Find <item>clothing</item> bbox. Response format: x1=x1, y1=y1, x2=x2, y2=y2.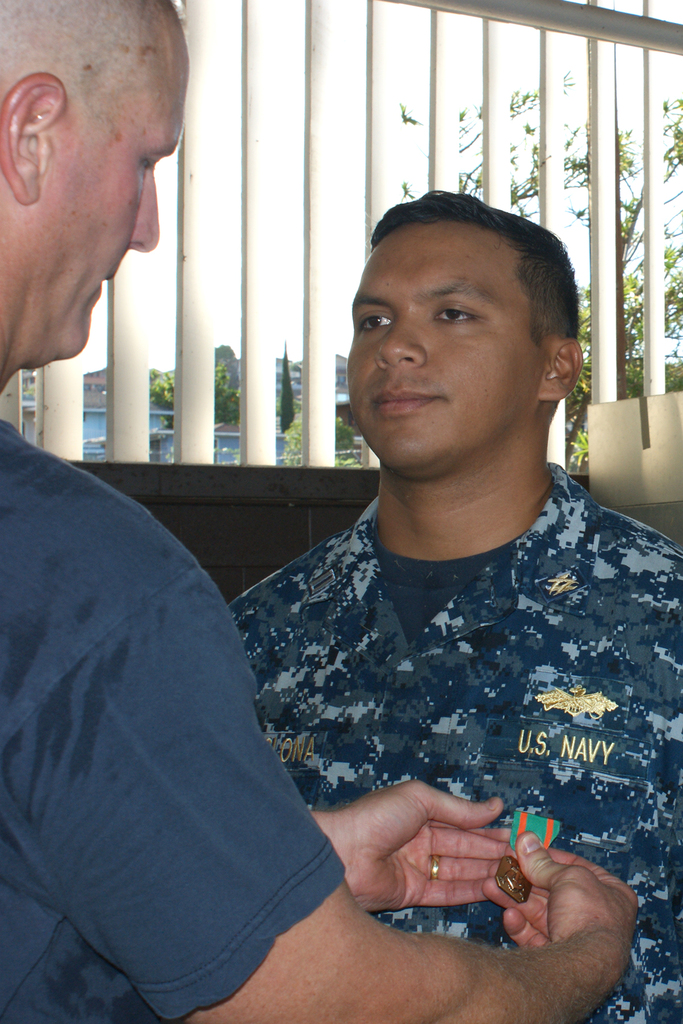
x1=216, y1=458, x2=682, y2=1023.
